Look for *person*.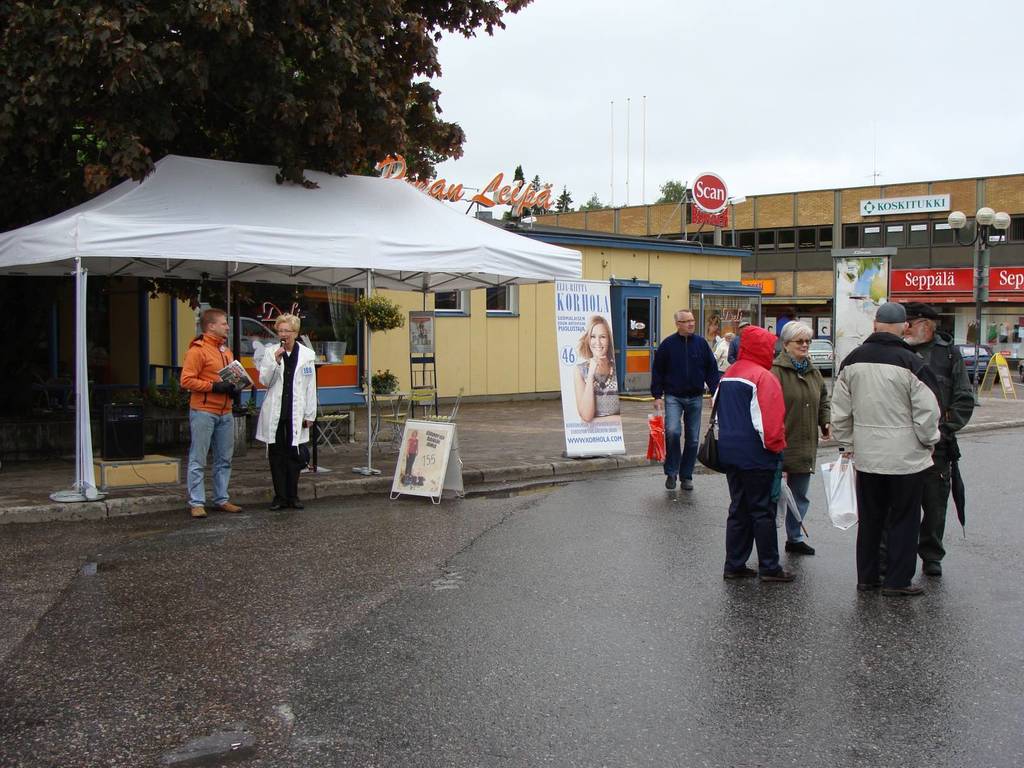
Found: x1=897, y1=290, x2=980, y2=588.
